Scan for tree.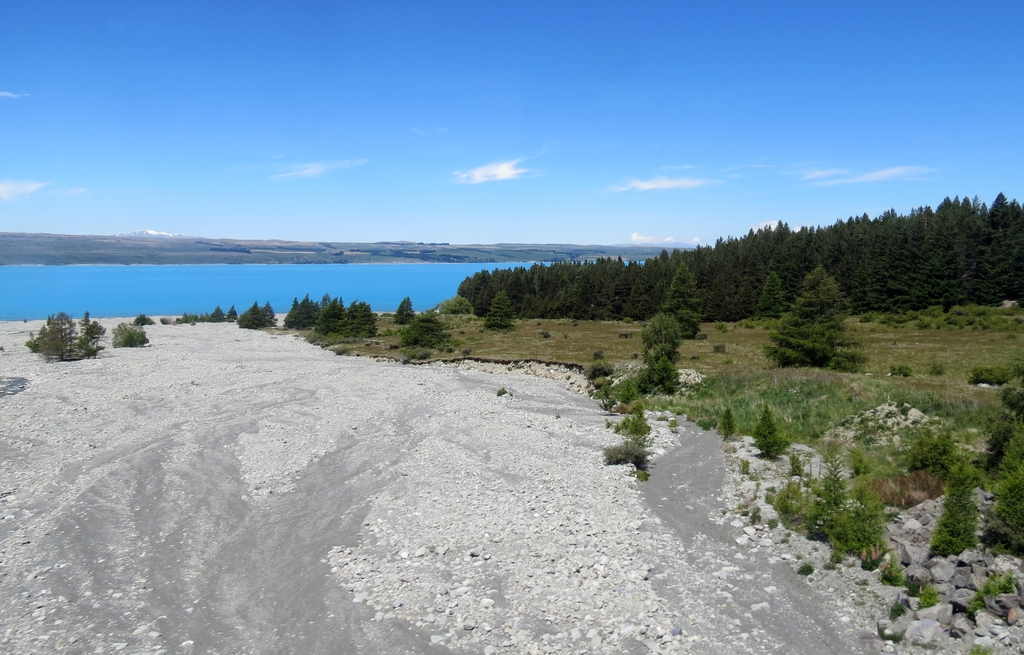
Scan result: detection(404, 304, 452, 351).
